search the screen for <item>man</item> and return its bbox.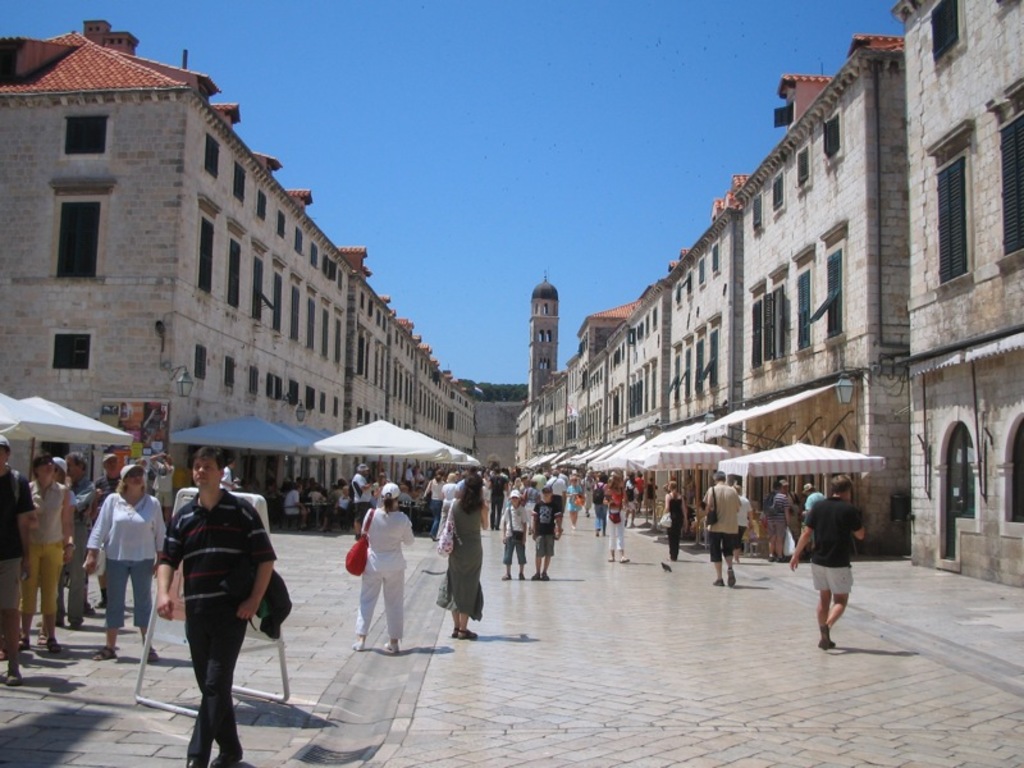
Found: pyautogui.locateOnScreen(0, 428, 37, 686).
